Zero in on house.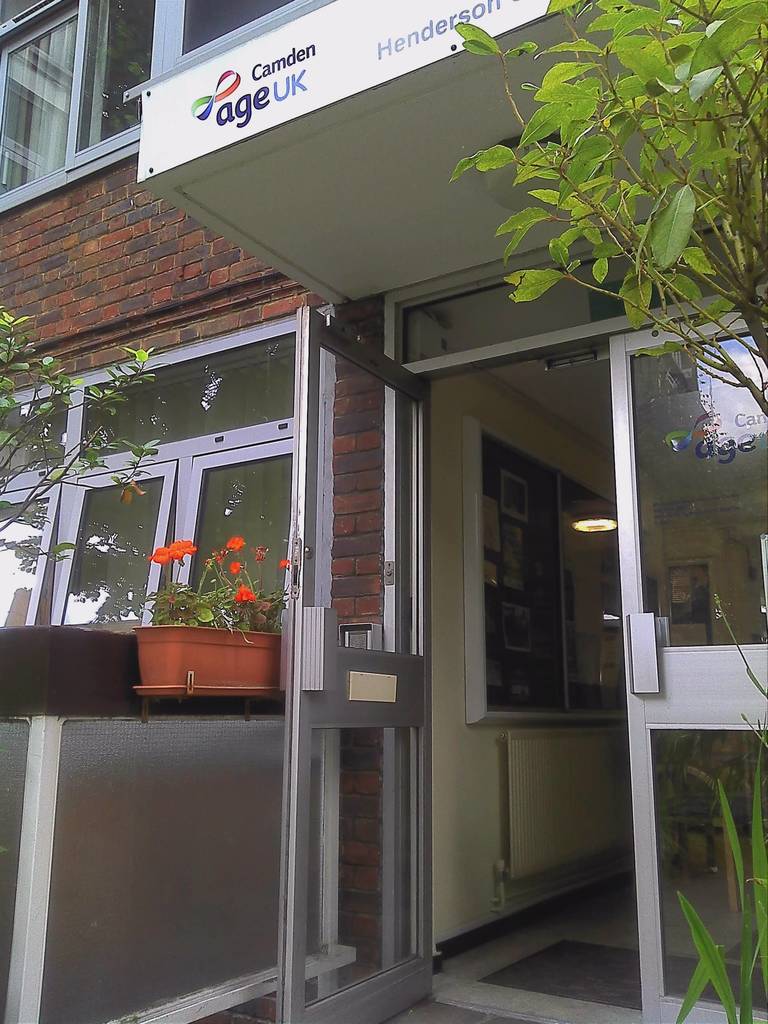
Zeroed in: x1=0, y1=0, x2=767, y2=1023.
